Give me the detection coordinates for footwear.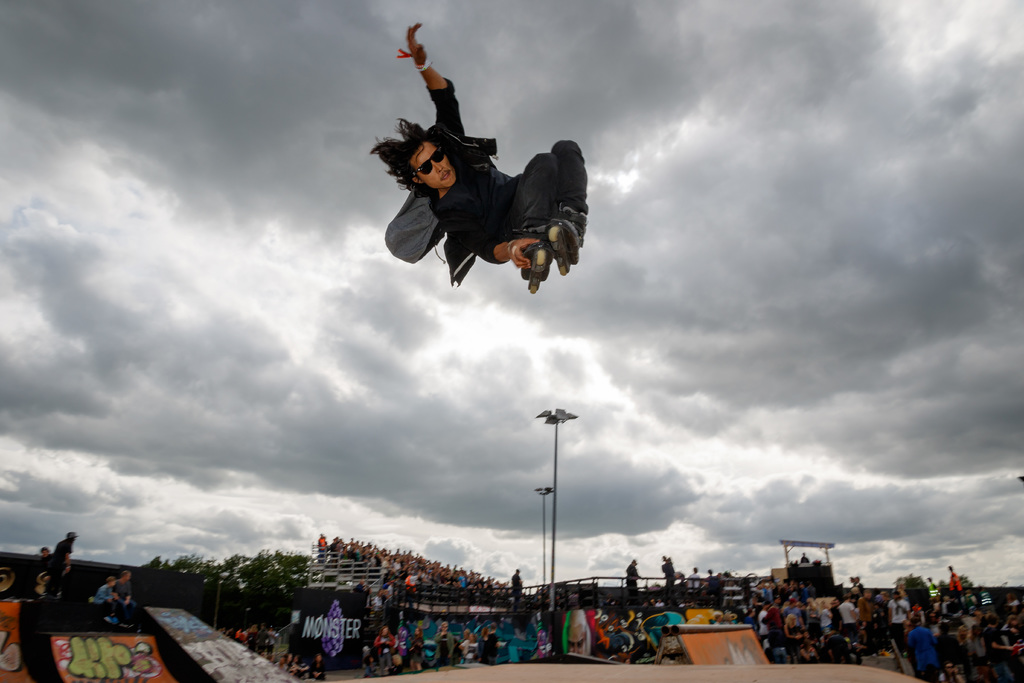
bbox=(550, 217, 579, 262).
